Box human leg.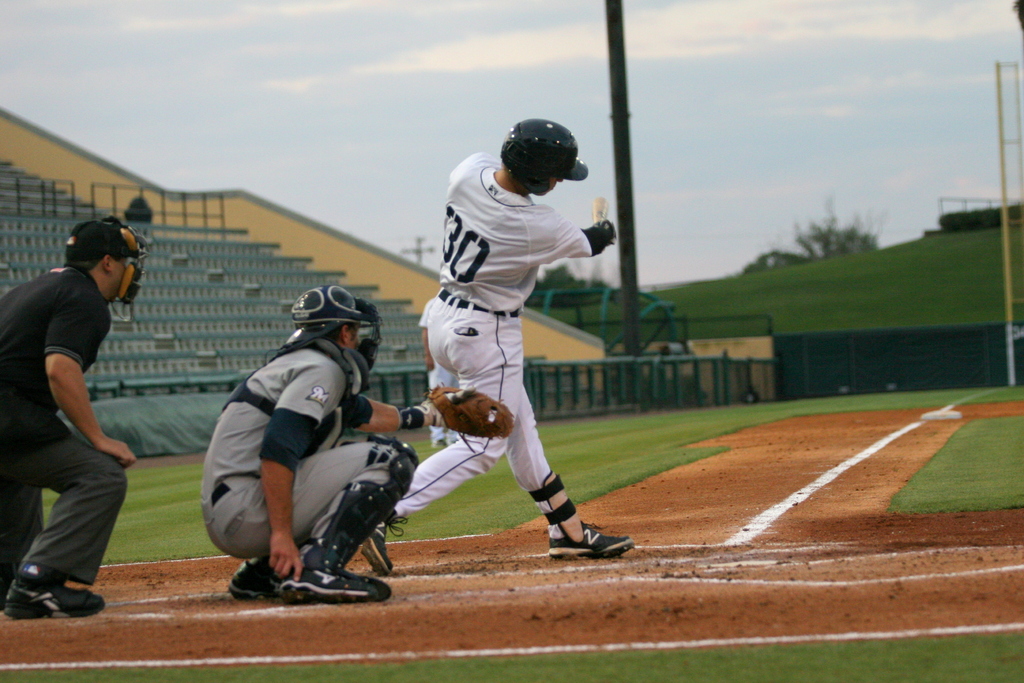
384:299:509:580.
